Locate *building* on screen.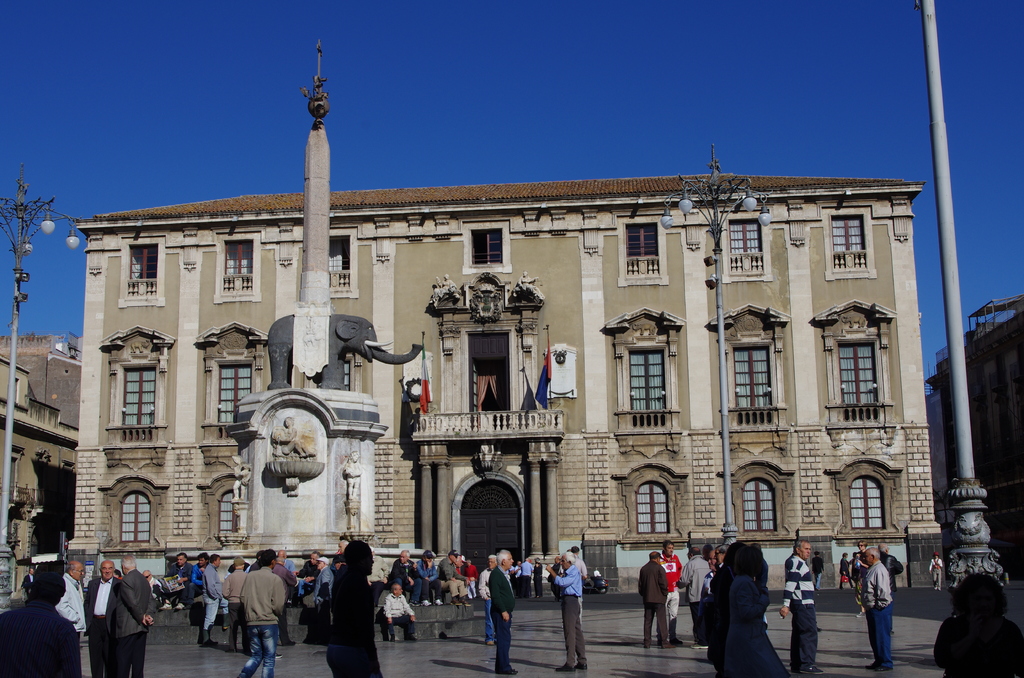
On screen at (left=0, top=328, right=81, bottom=610).
